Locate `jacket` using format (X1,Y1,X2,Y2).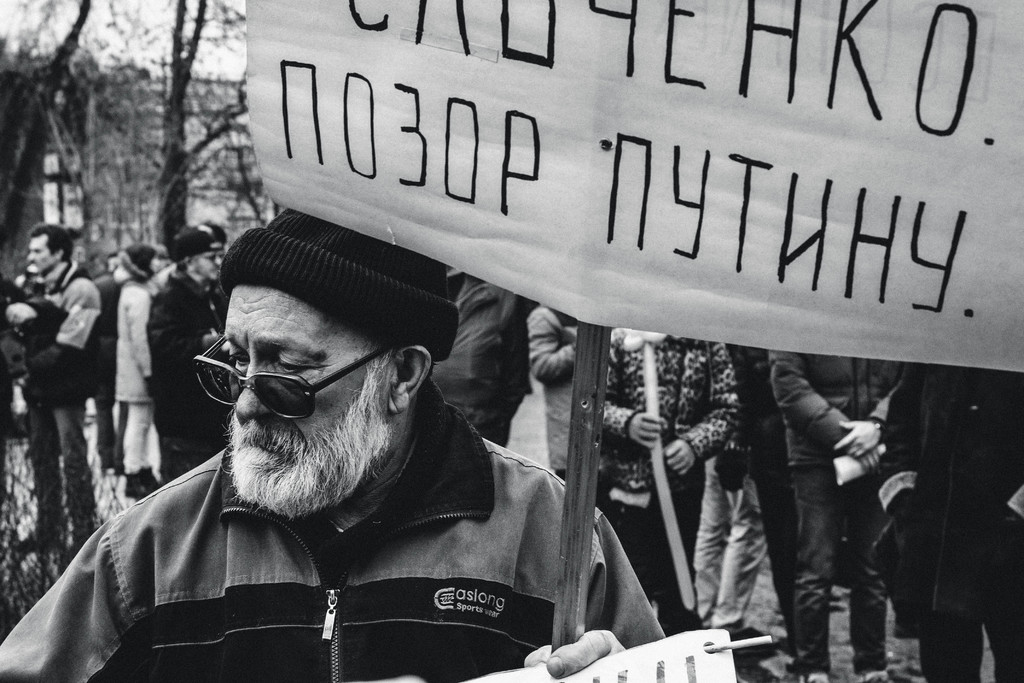
(762,341,902,467).
